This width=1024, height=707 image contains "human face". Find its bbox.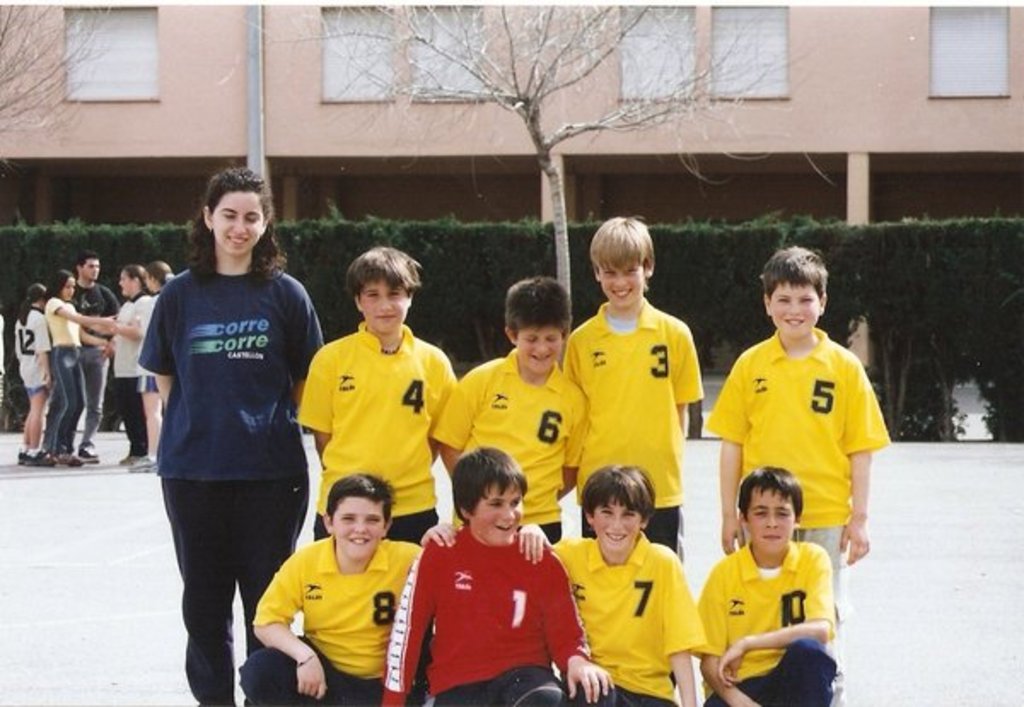
detection(594, 494, 640, 548).
